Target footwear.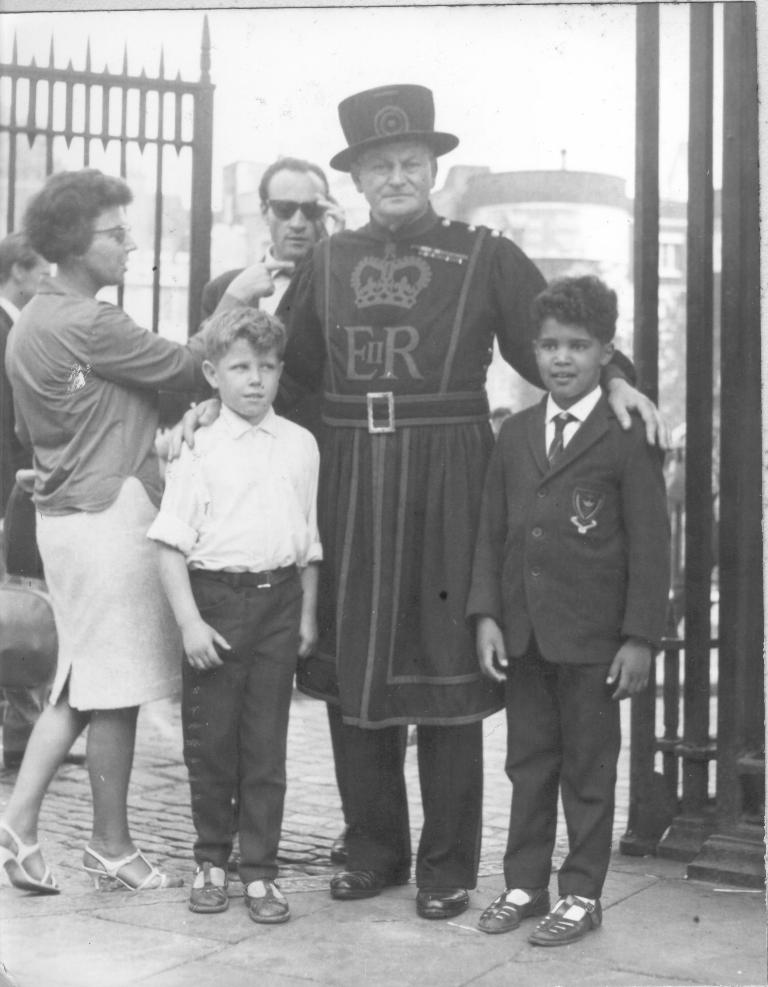
Target region: left=81, top=848, right=169, bottom=890.
